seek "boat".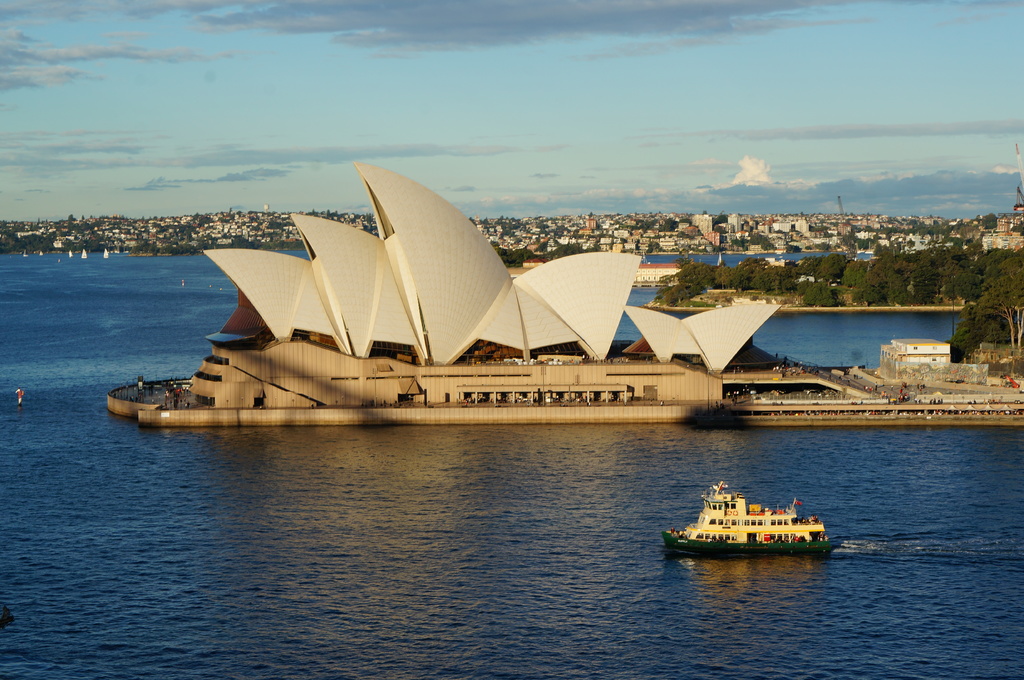
bbox=(682, 488, 847, 564).
